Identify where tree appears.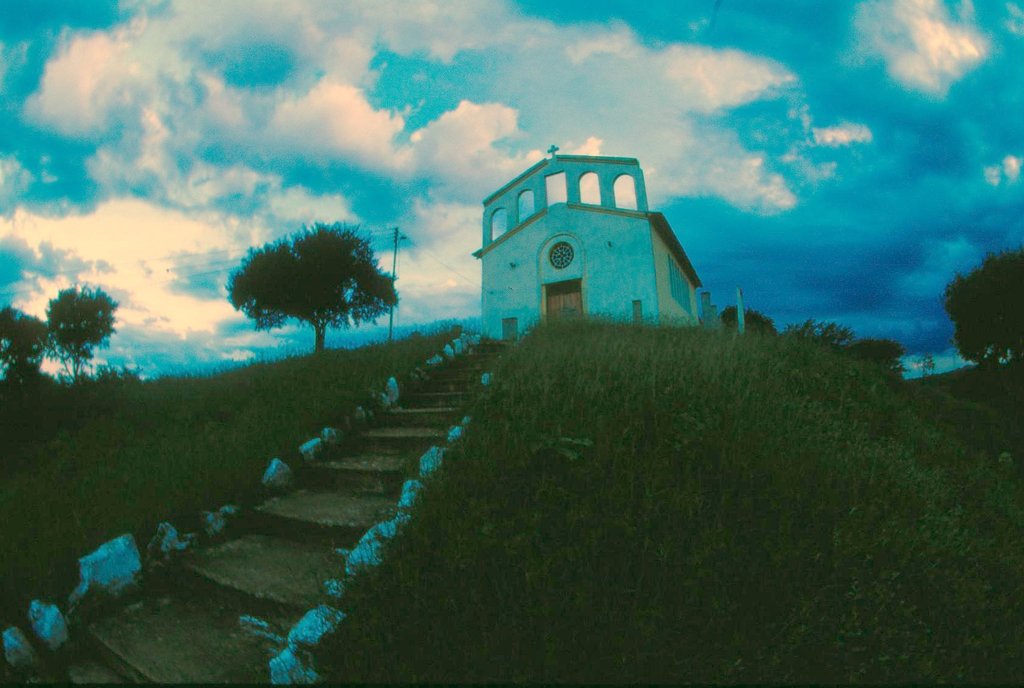
Appears at 851 334 907 378.
